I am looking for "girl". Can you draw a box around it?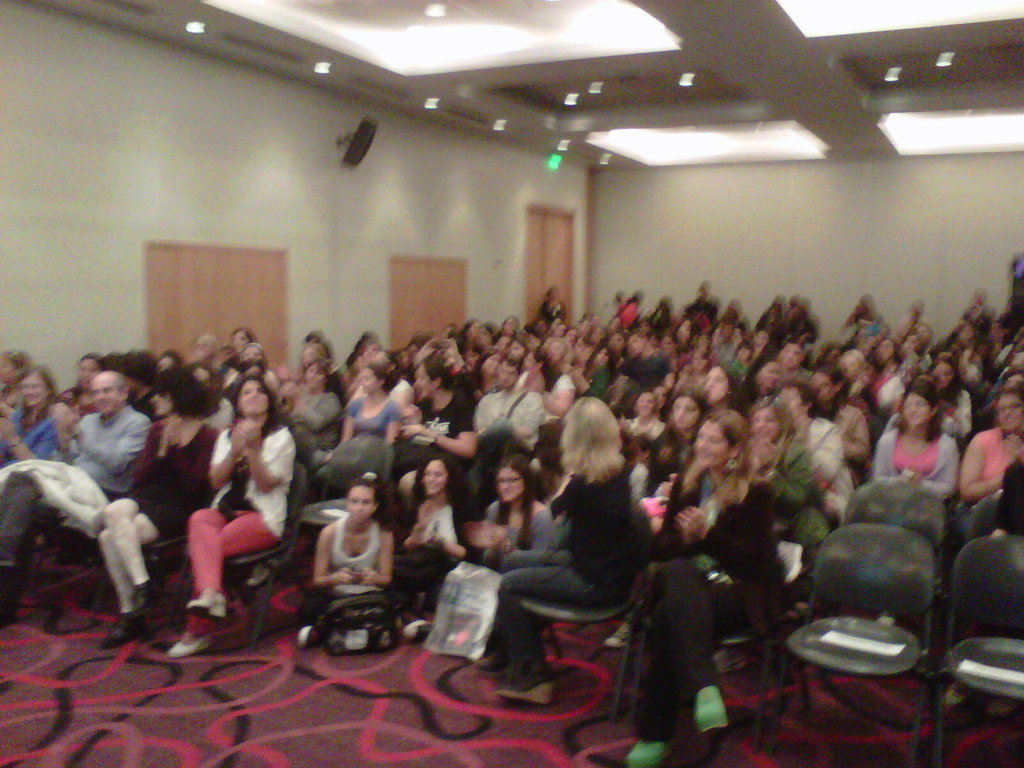
Sure, the bounding box is locate(776, 372, 856, 521).
